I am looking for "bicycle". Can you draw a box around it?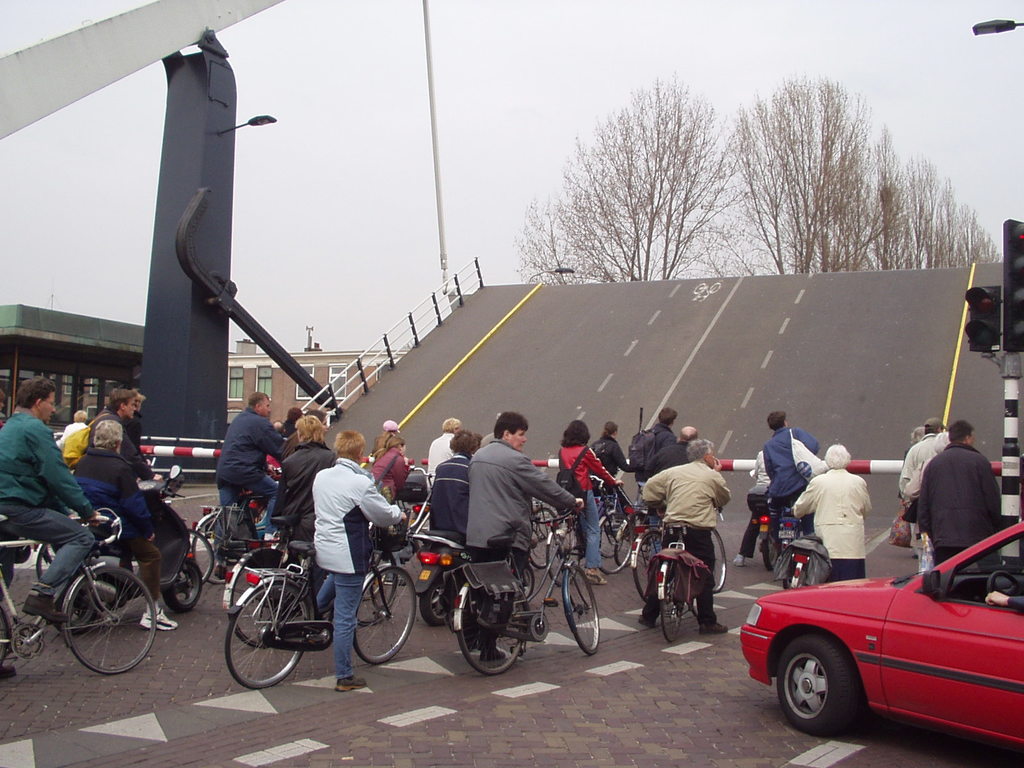
Sure, the bounding box is 0 508 160 678.
